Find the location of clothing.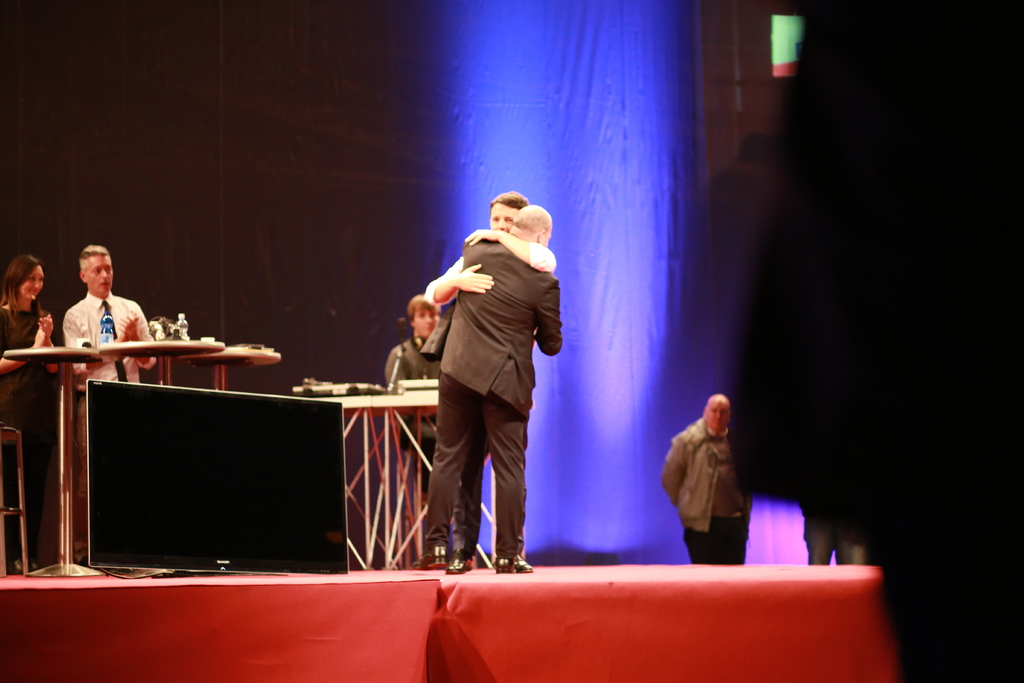
Location: (60,288,156,557).
